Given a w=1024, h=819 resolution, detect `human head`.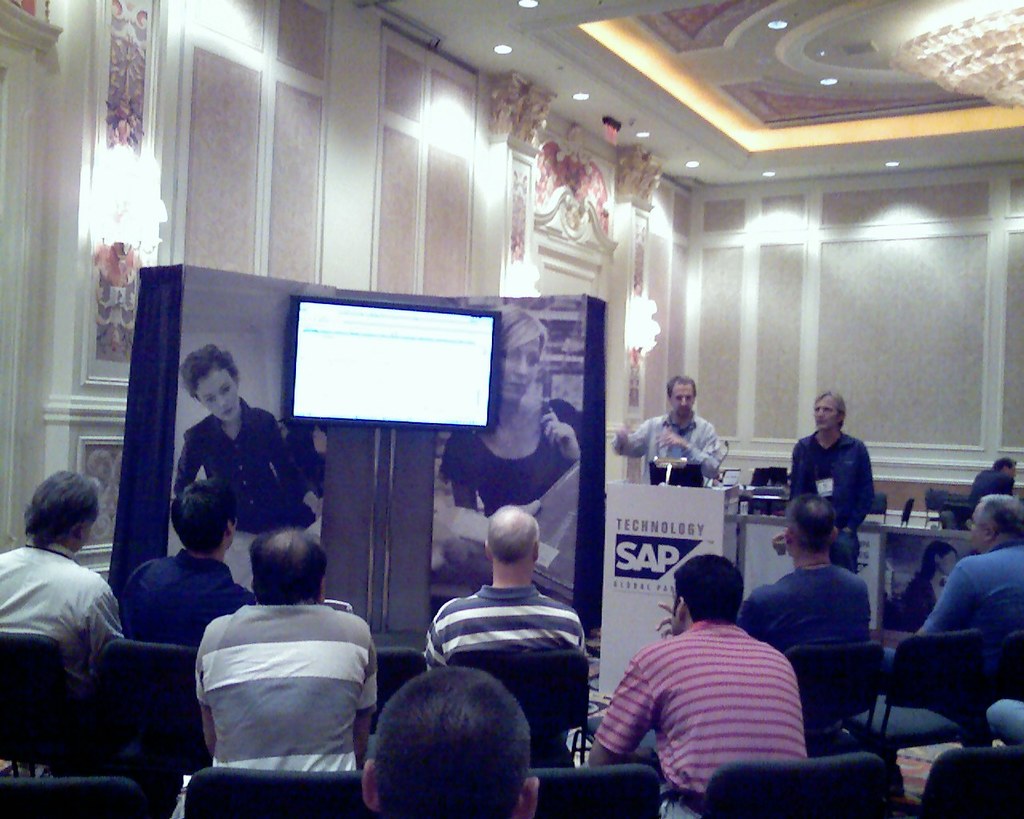
(x1=810, y1=389, x2=847, y2=430).
